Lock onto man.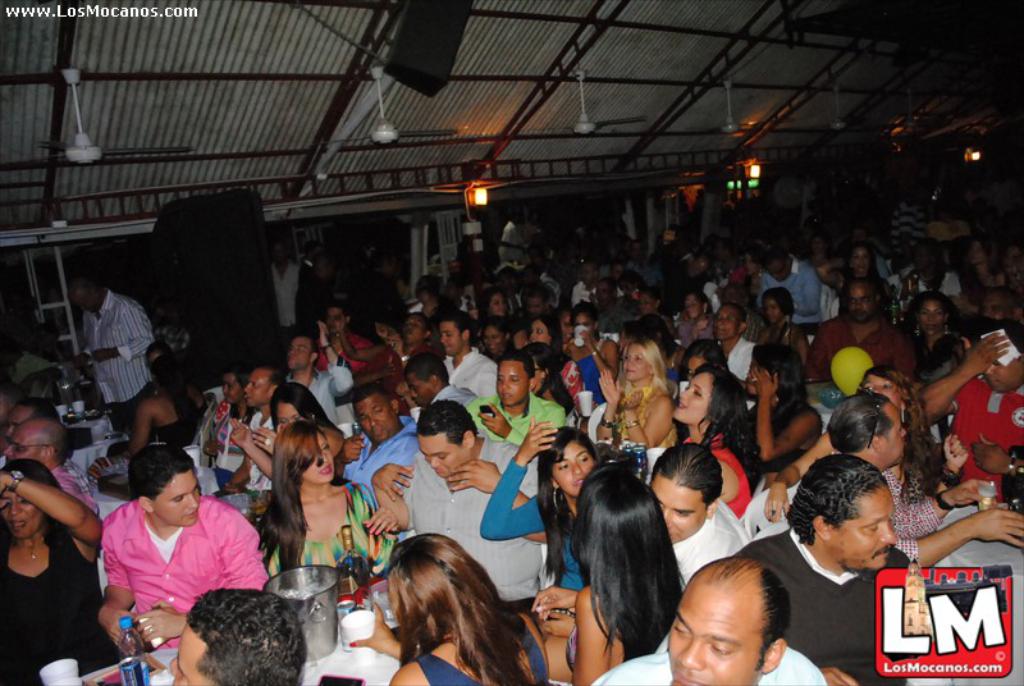
Locked: (641, 442, 745, 582).
